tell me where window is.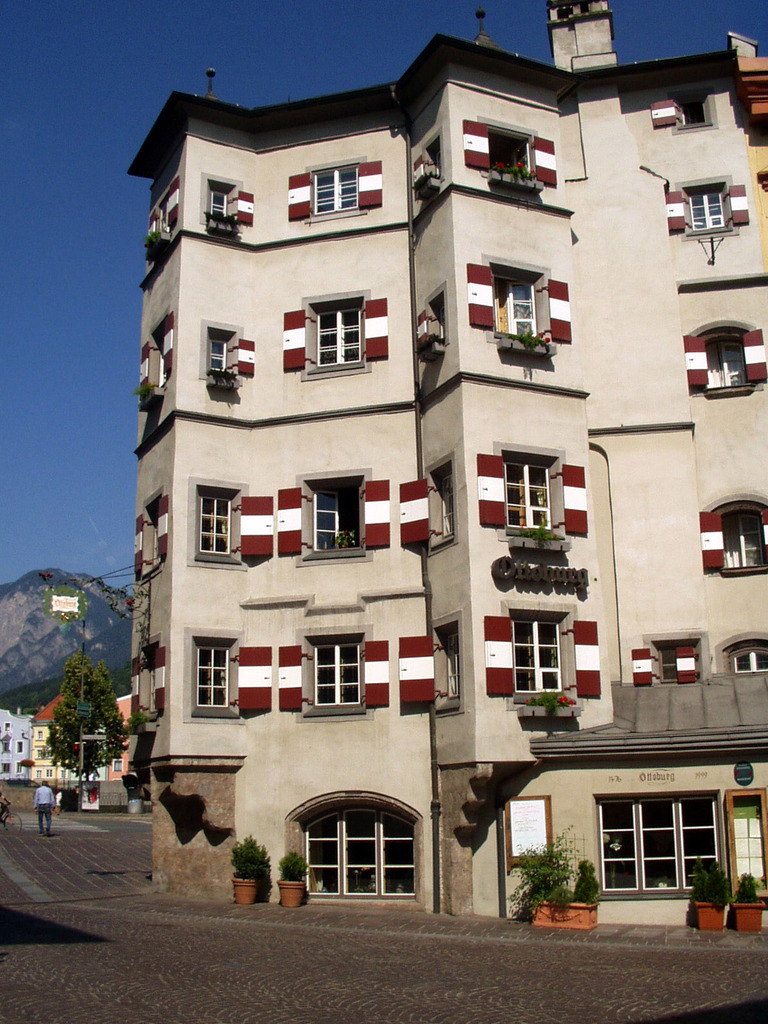
window is at crop(303, 301, 367, 370).
